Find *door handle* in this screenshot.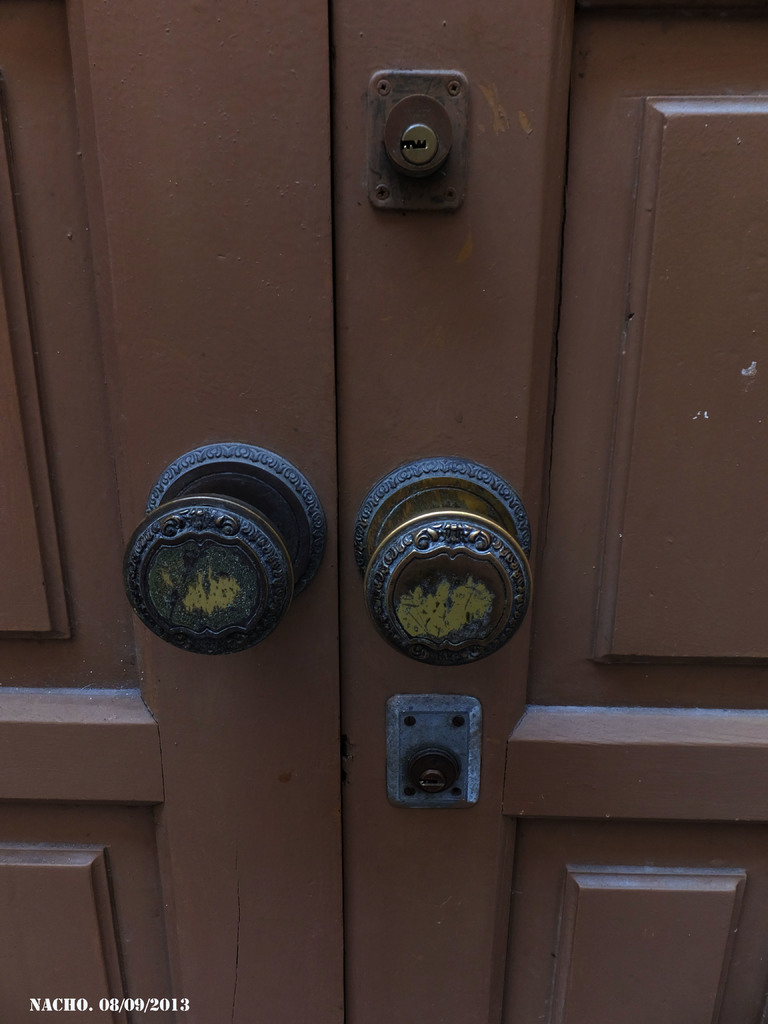
The bounding box for *door handle* is select_region(121, 442, 331, 659).
